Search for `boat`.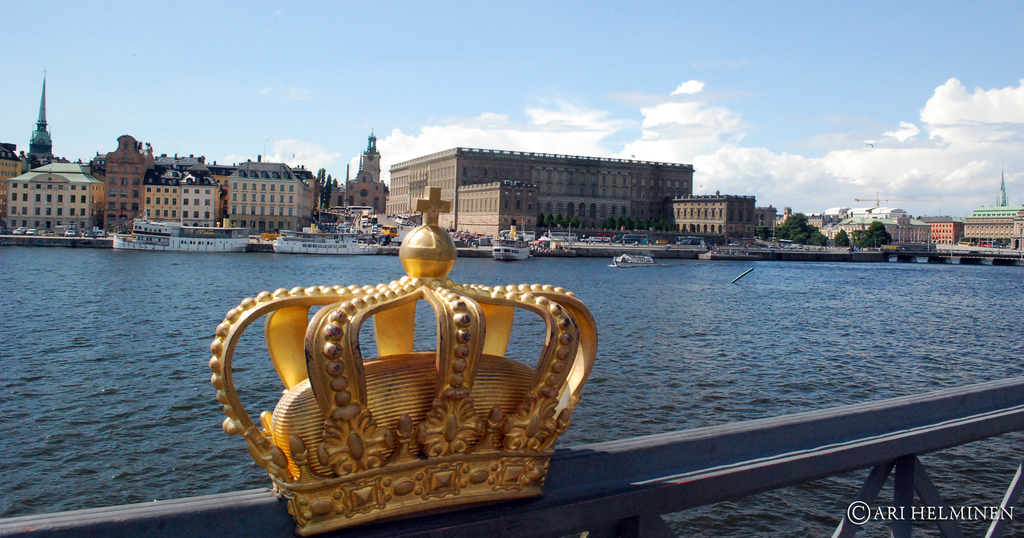
Found at <bbox>111, 208, 253, 253</bbox>.
